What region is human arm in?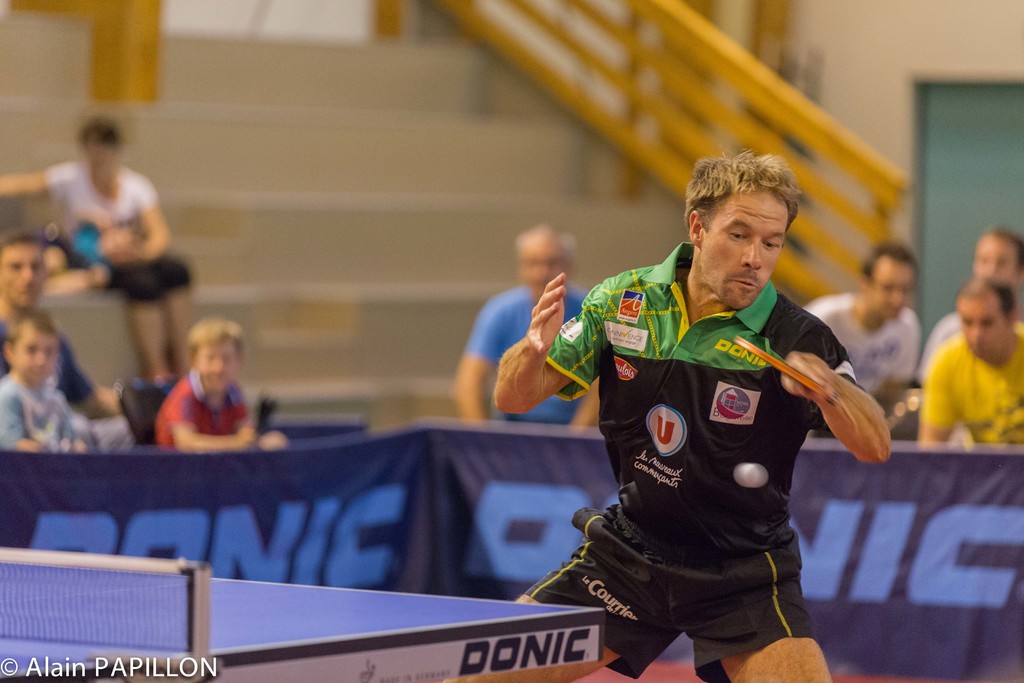
bbox=[478, 286, 596, 435].
